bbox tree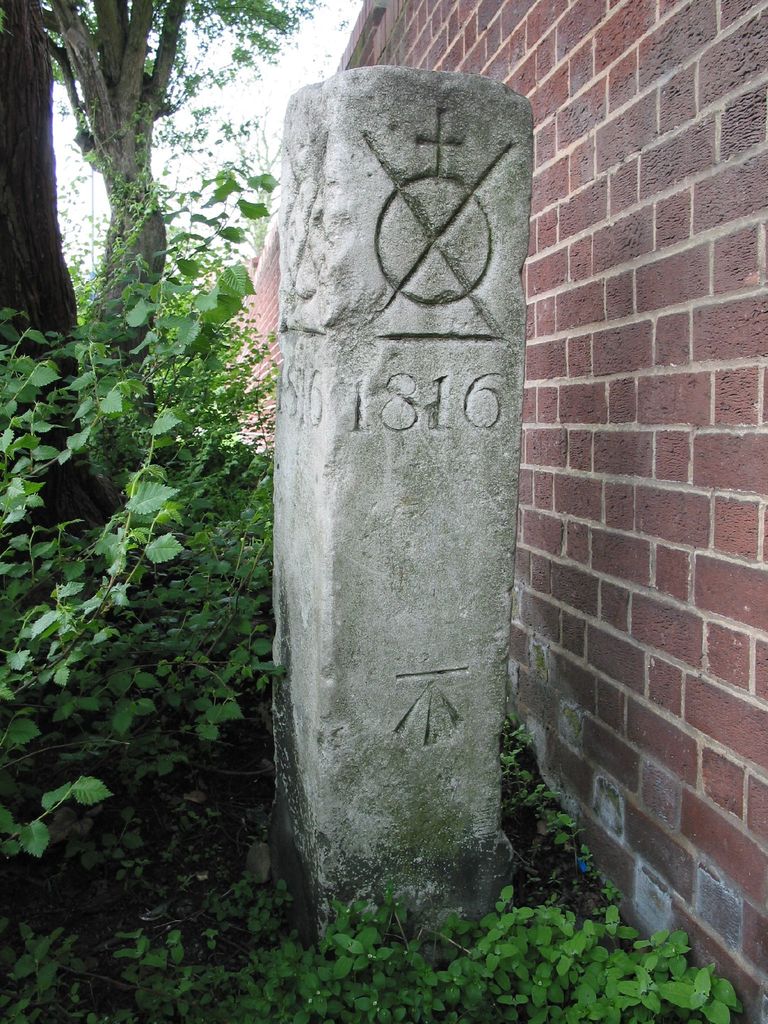
locate(0, 0, 319, 595)
